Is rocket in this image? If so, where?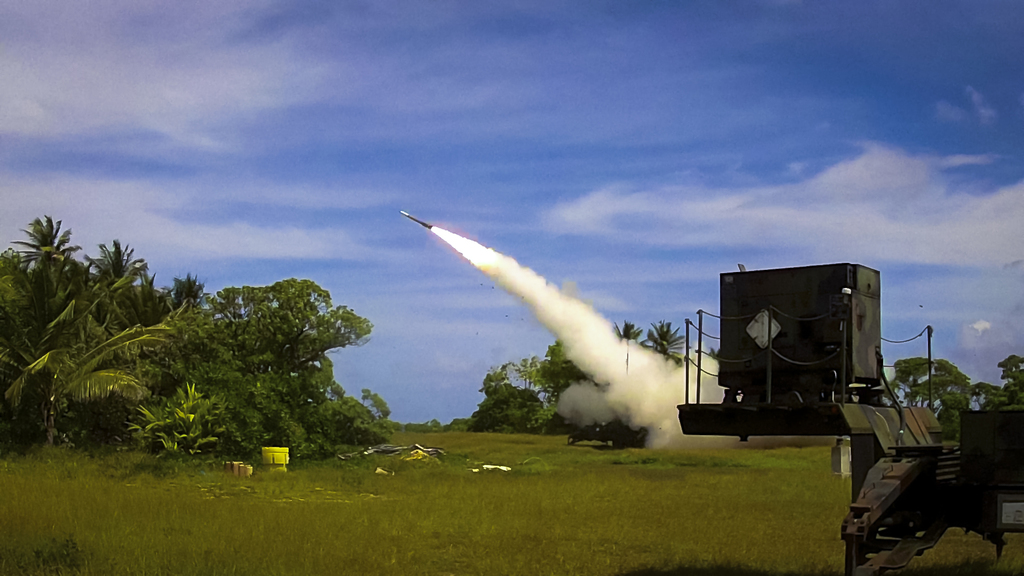
Yes, at (402, 214, 431, 228).
